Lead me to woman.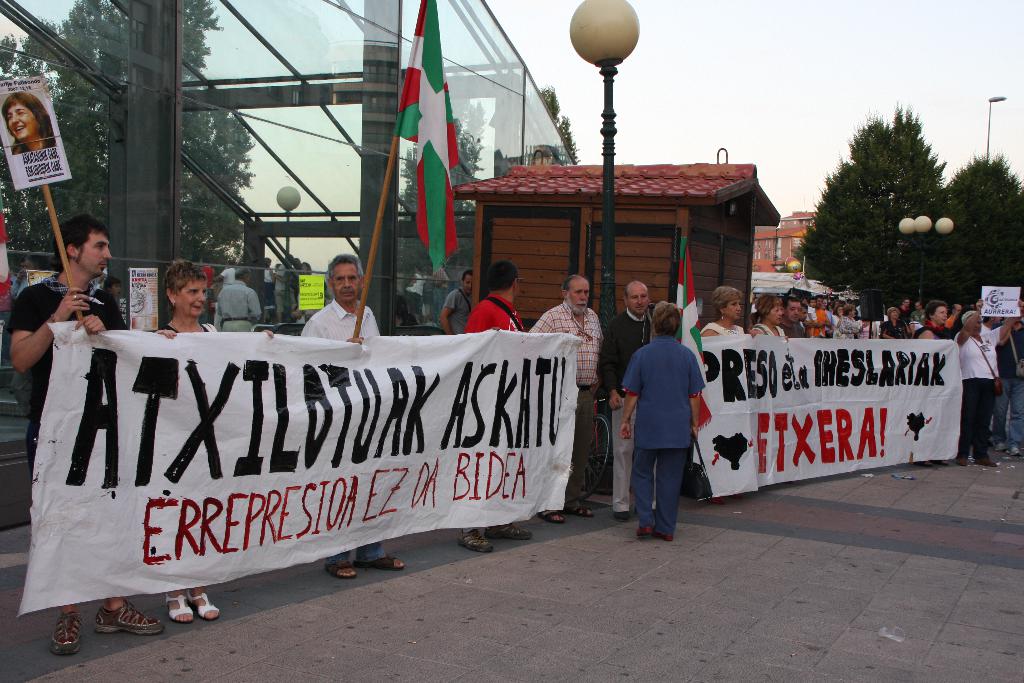
Lead to select_region(2, 90, 59, 157).
